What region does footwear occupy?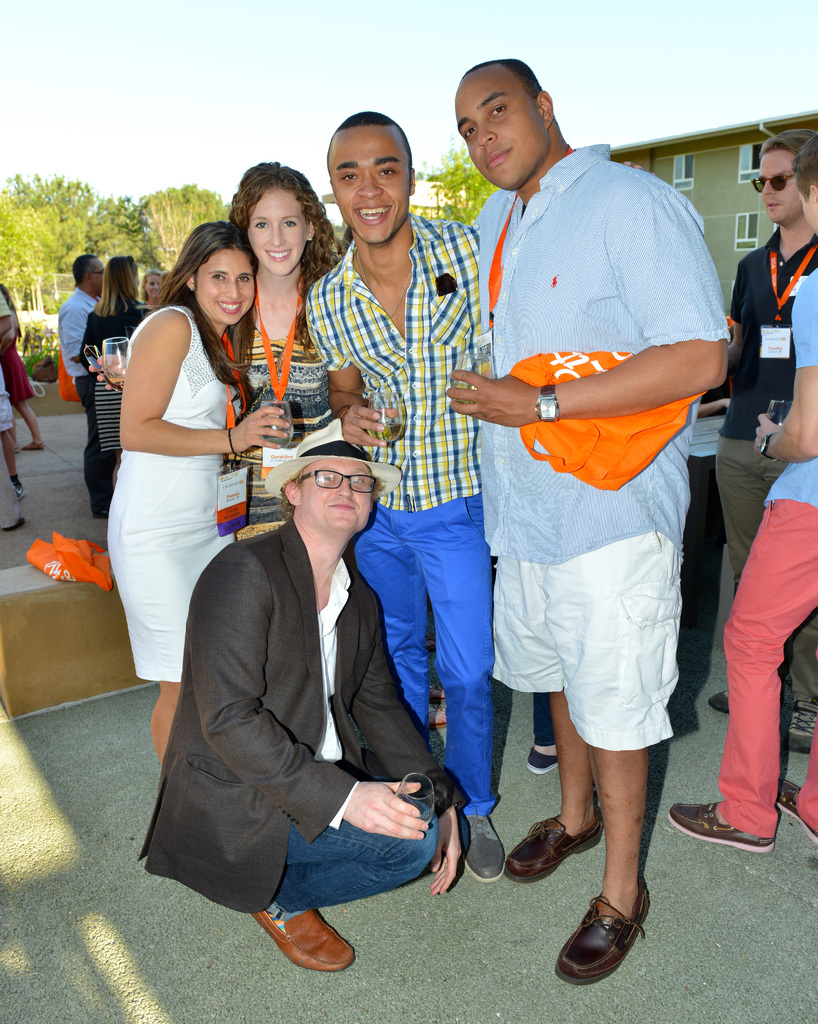
(x1=460, y1=817, x2=502, y2=886).
